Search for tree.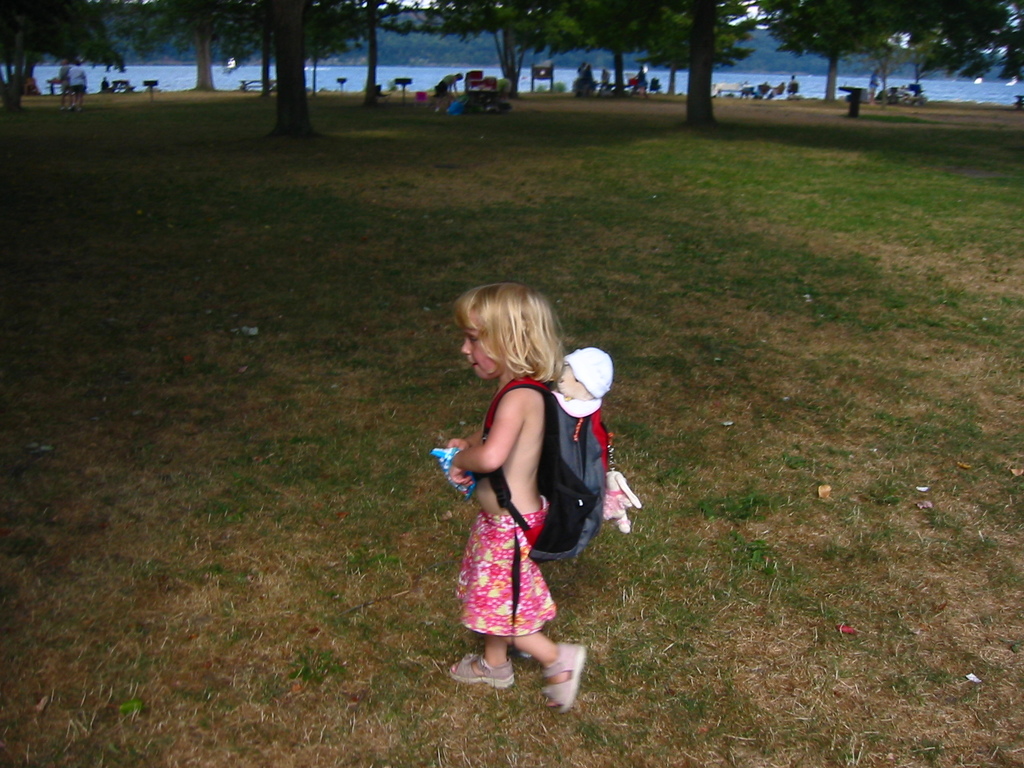
Found at {"x1": 227, "y1": 0, "x2": 382, "y2": 118}.
